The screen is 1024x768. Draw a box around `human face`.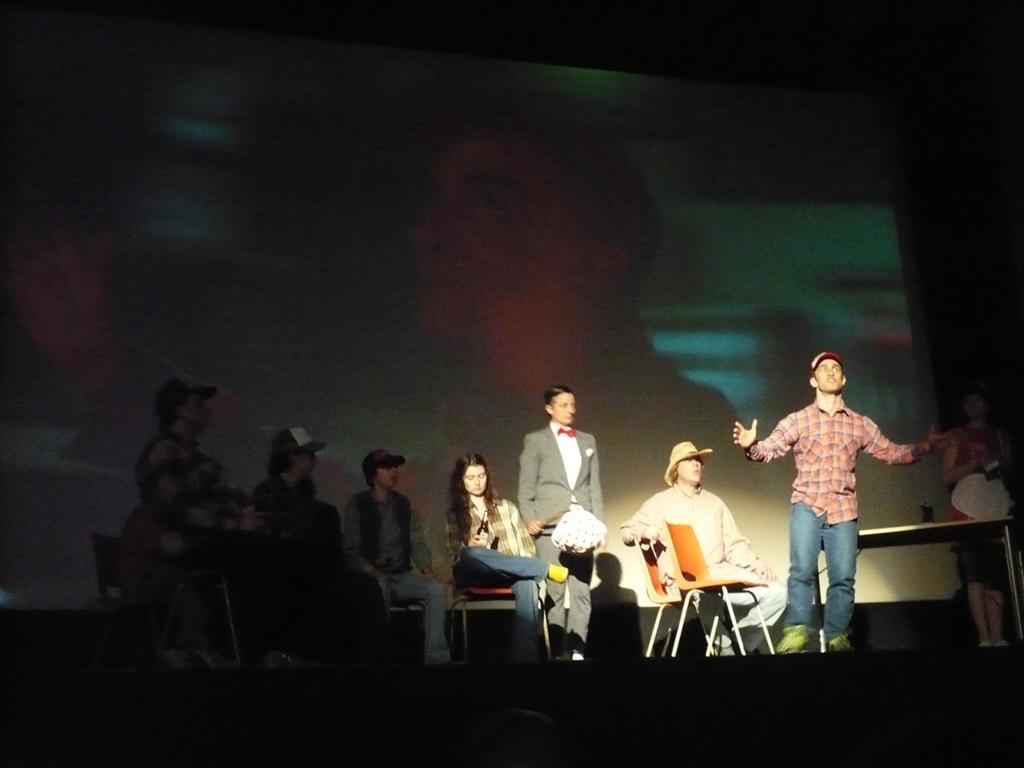
BBox(190, 391, 210, 432).
